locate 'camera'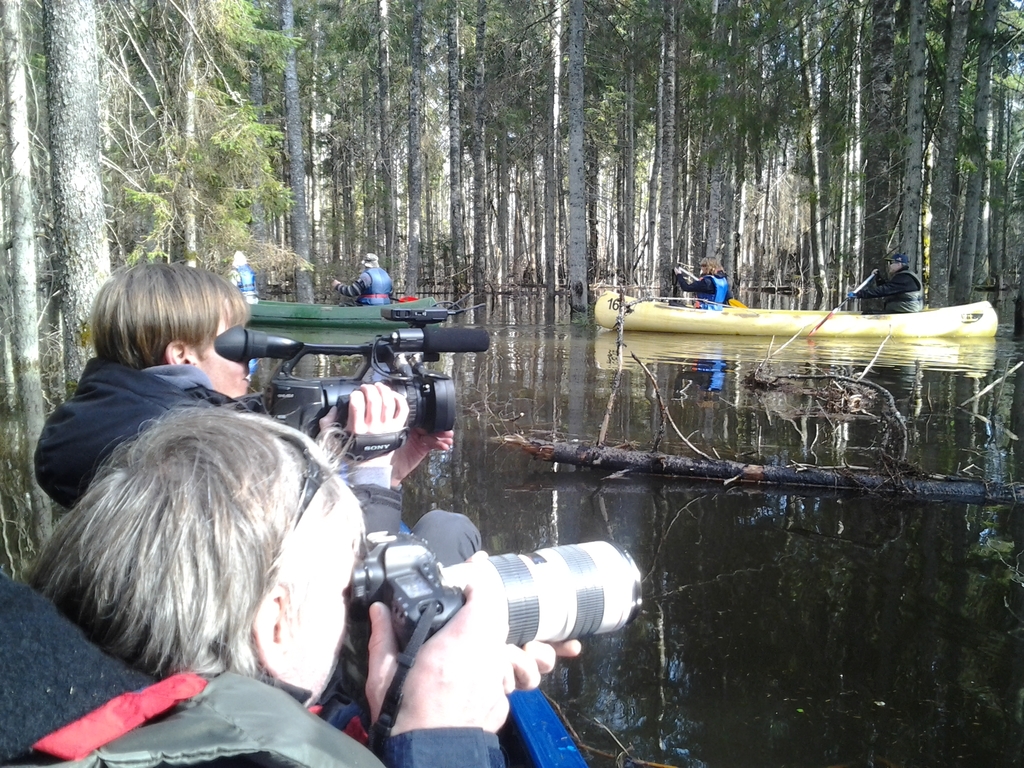
<region>212, 303, 498, 434</region>
